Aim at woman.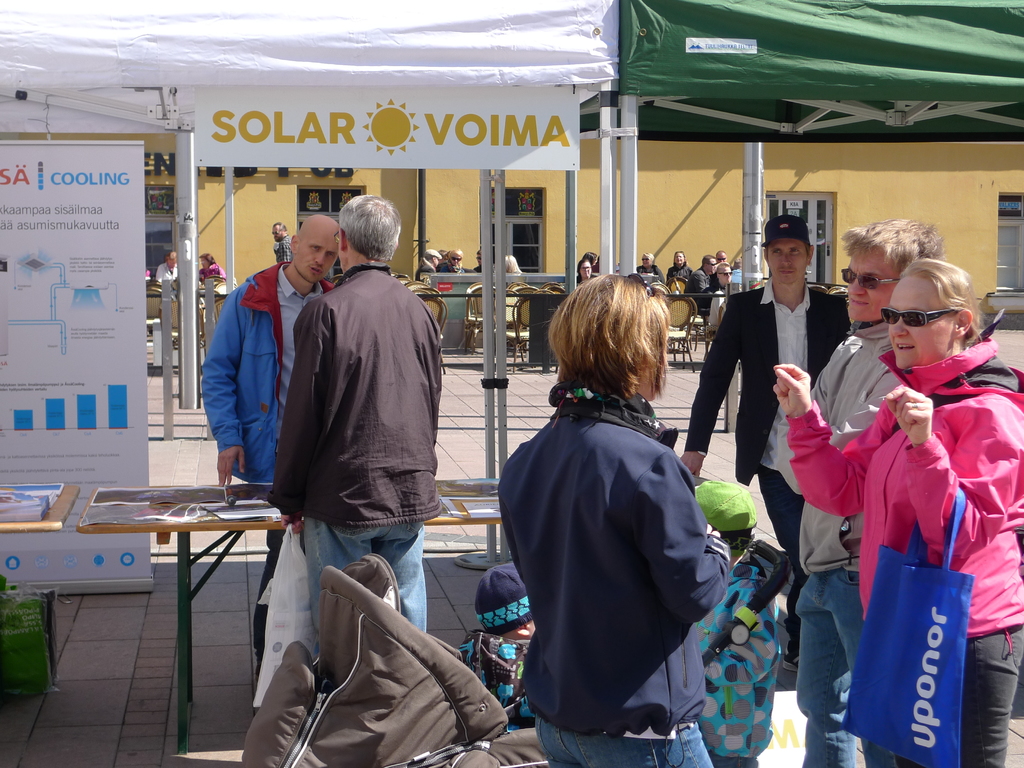
Aimed at l=769, t=260, r=1023, b=767.
